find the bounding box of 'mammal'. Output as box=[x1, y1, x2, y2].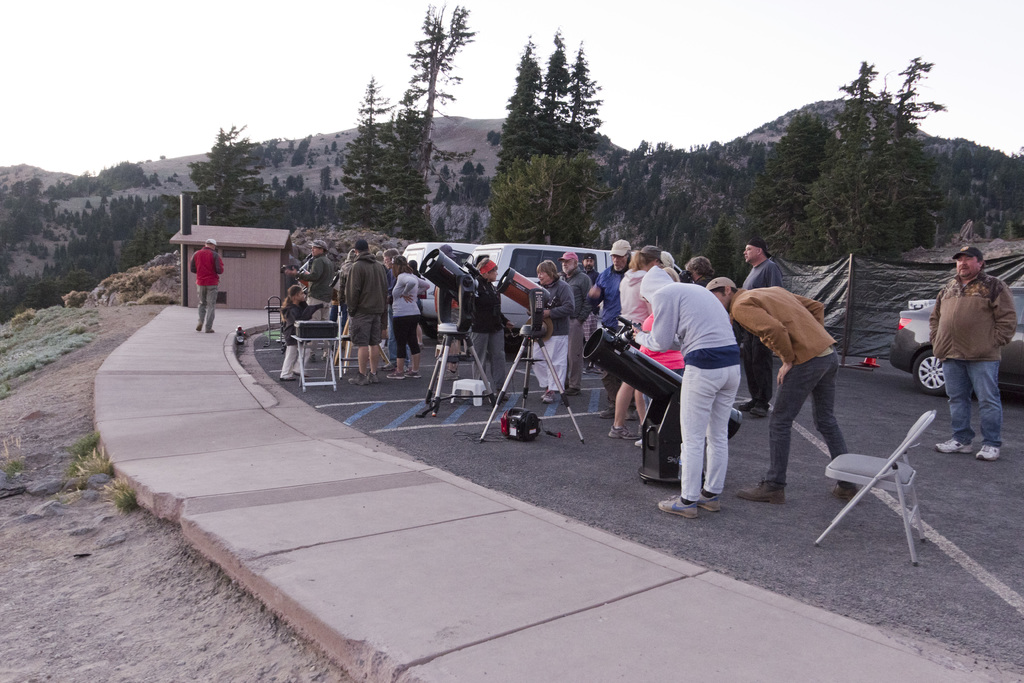
box=[930, 242, 1021, 461].
